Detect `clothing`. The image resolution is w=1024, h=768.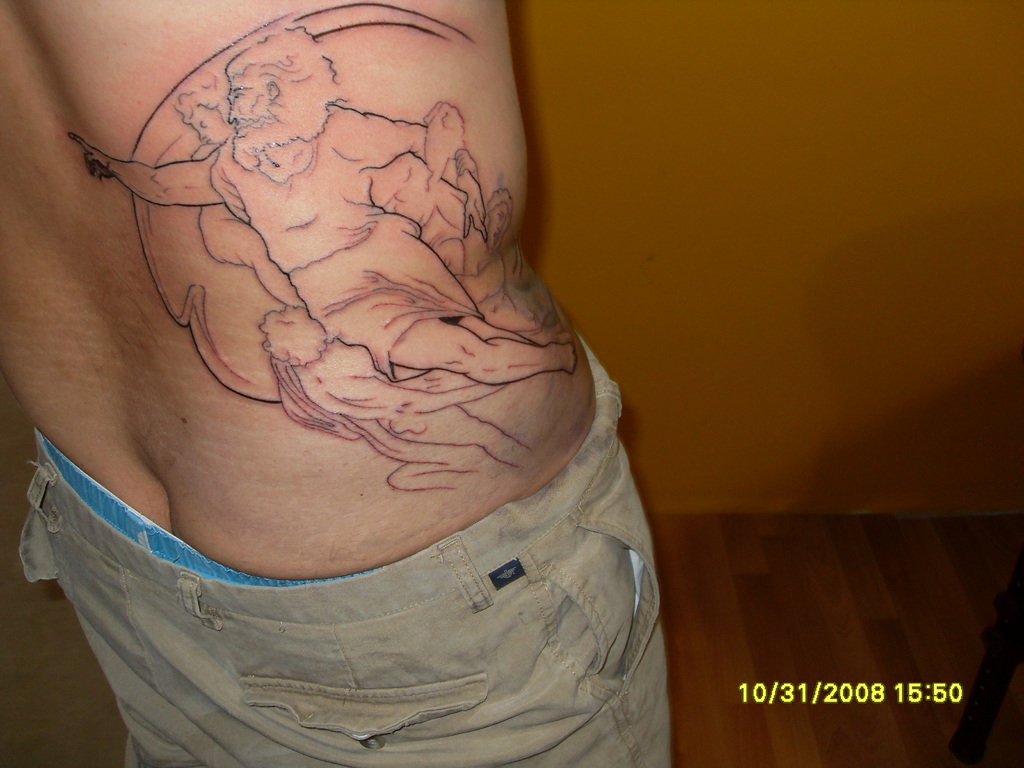
(left=21, top=330, right=673, bottom=767).
